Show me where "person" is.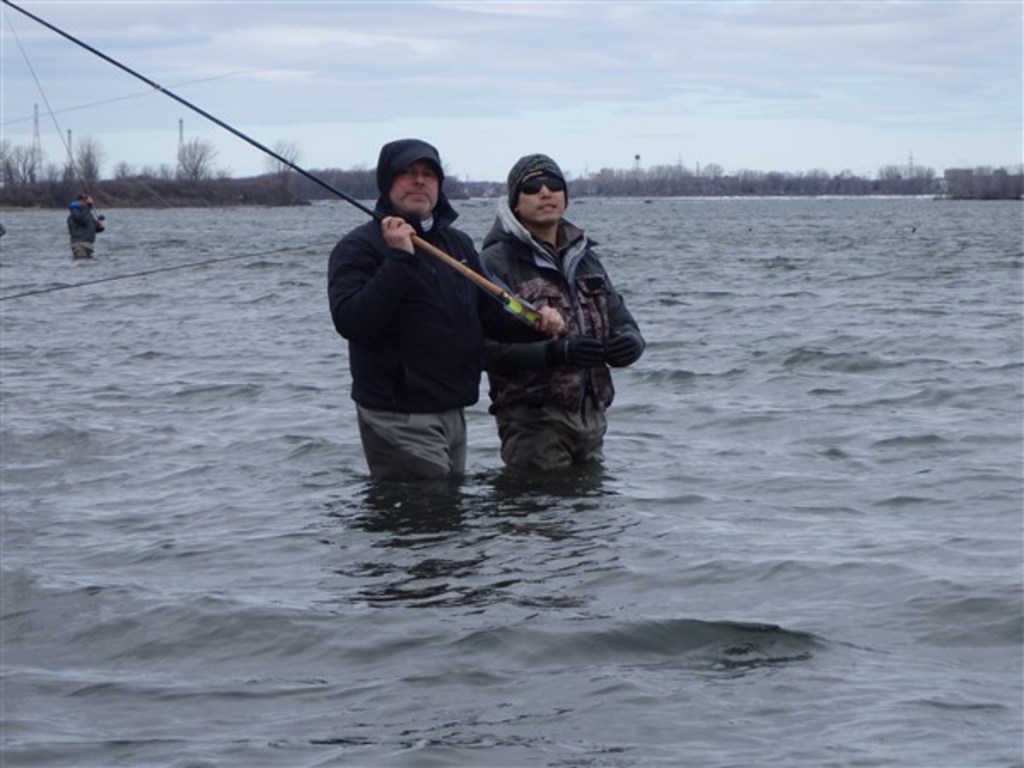
"person" is at 319,138,563,503.
